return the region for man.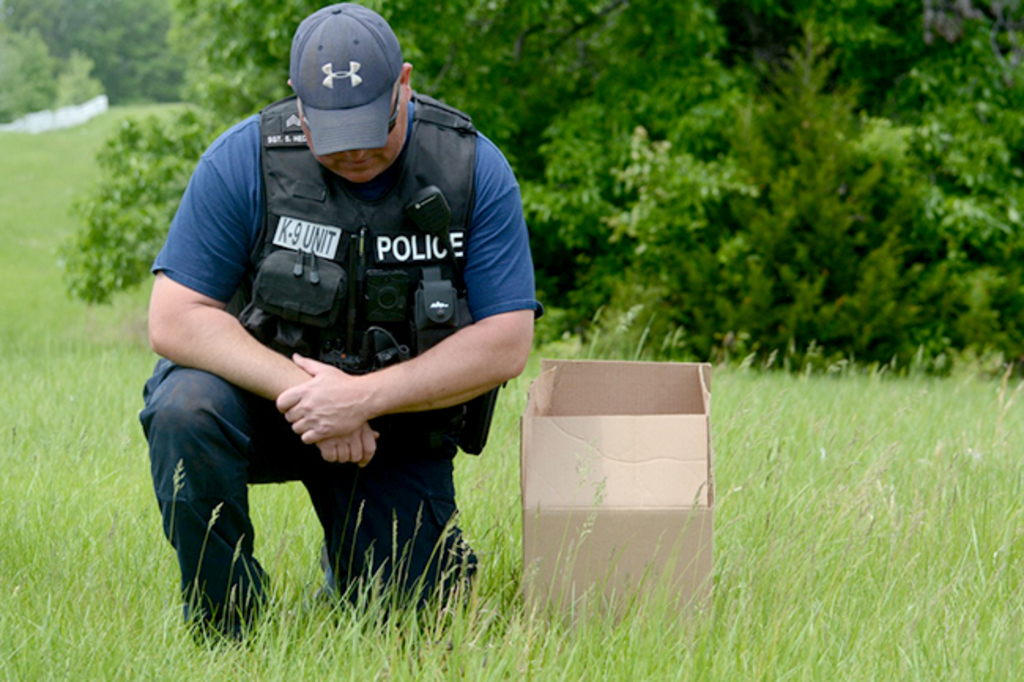
region(148, 17, 545, 605).
